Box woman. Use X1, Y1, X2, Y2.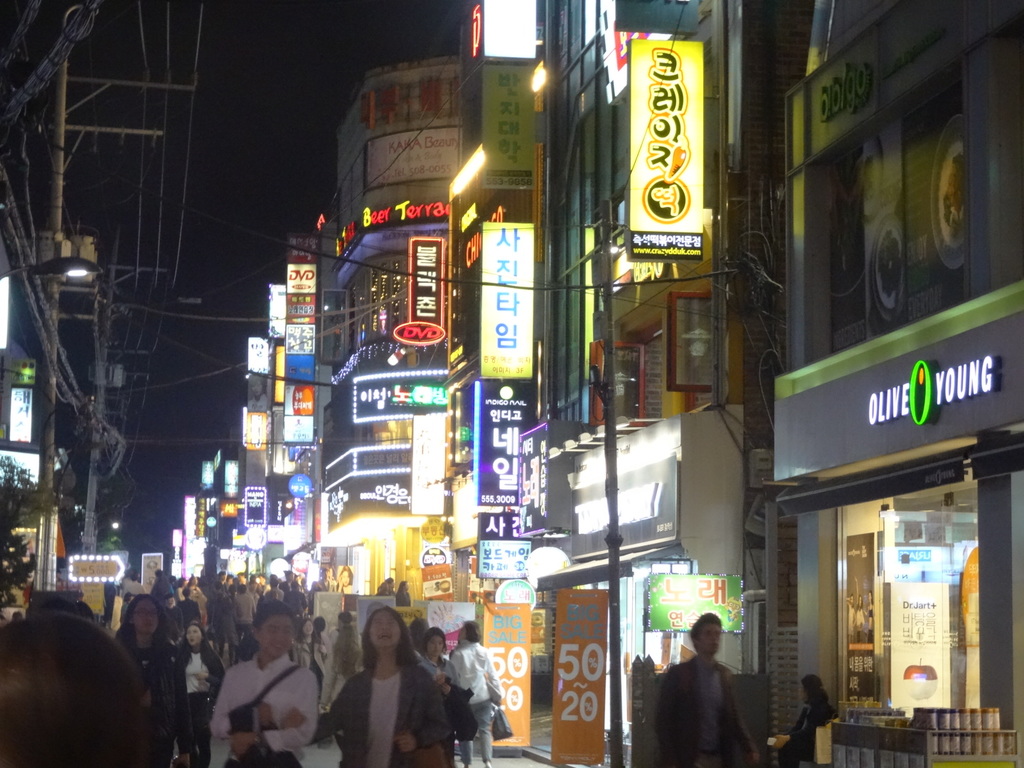
442, 621, 499, 767.
